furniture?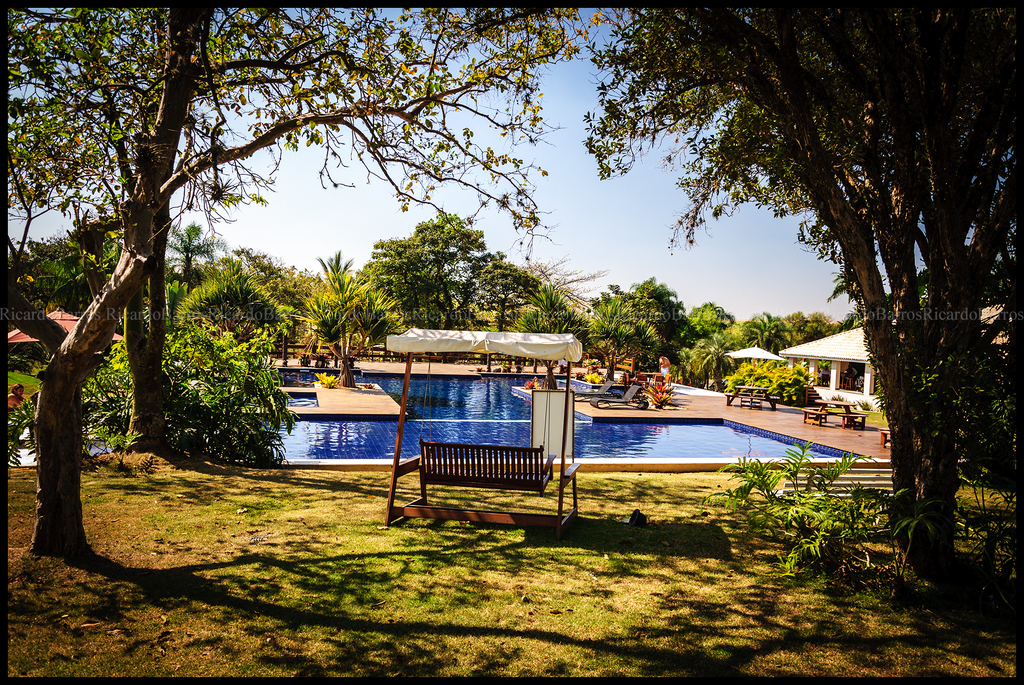
bbox=(570, 378, 614, 401)
